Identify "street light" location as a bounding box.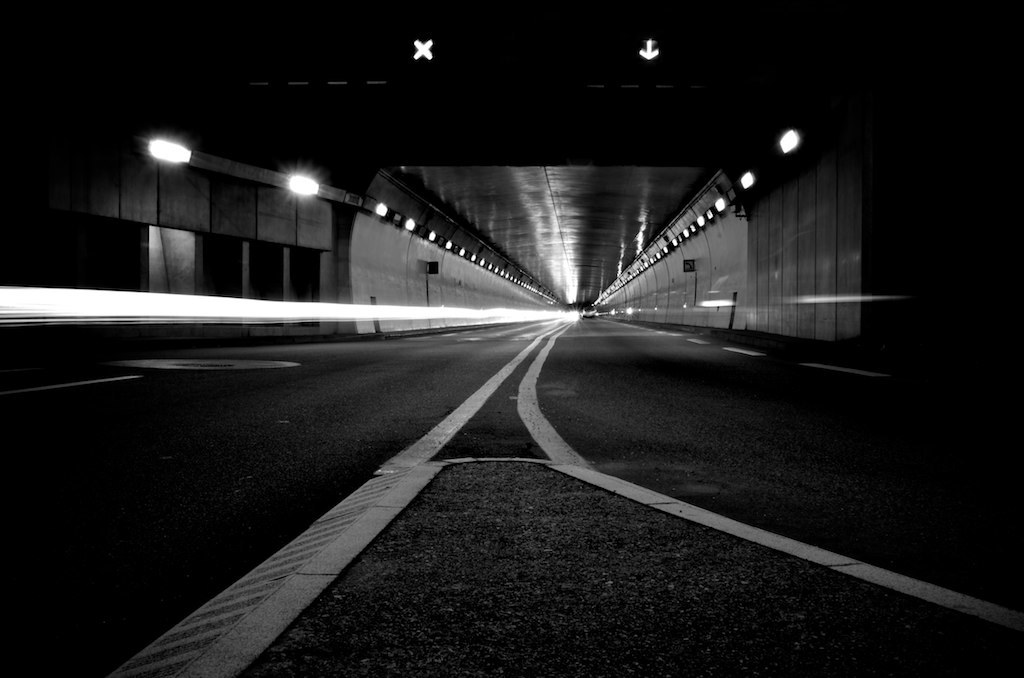
detection(682, 229, 692, 241).
